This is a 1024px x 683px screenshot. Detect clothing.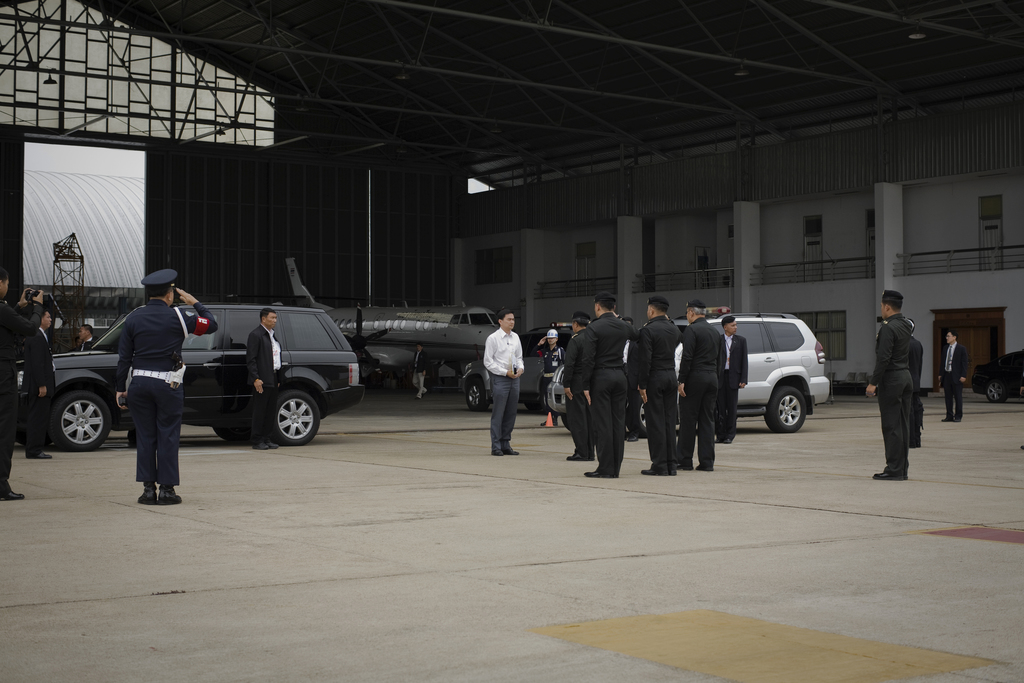
<region>114, 297, 214, 491</region>.
